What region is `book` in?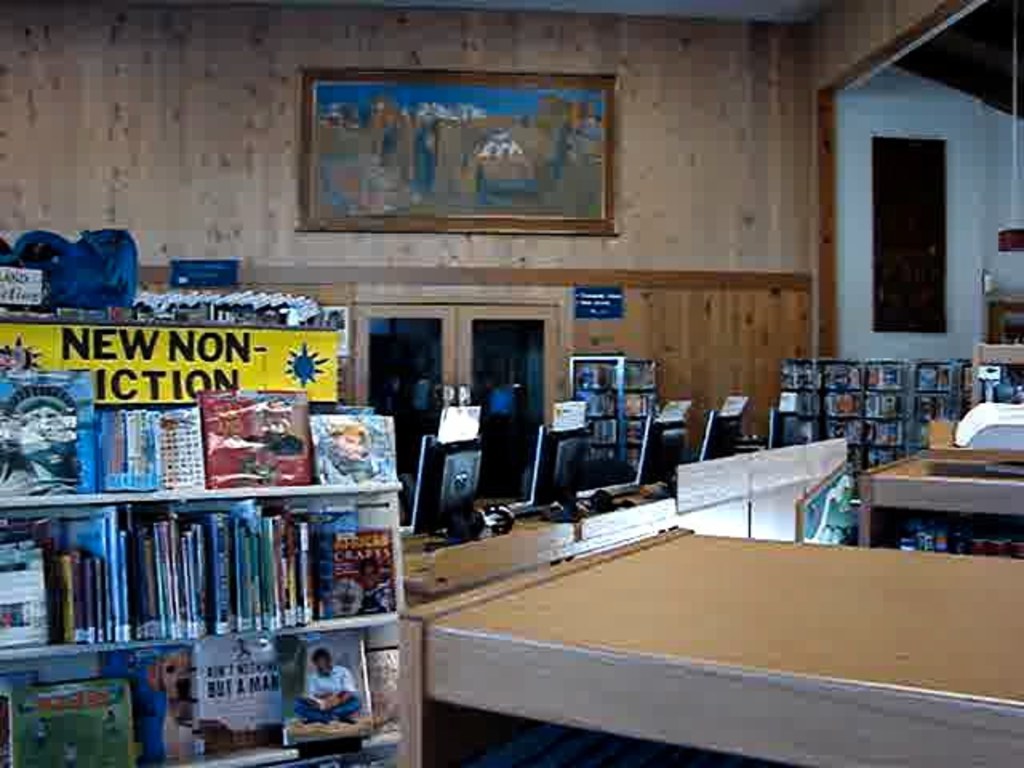
locate(654, 397, 698, 422).
